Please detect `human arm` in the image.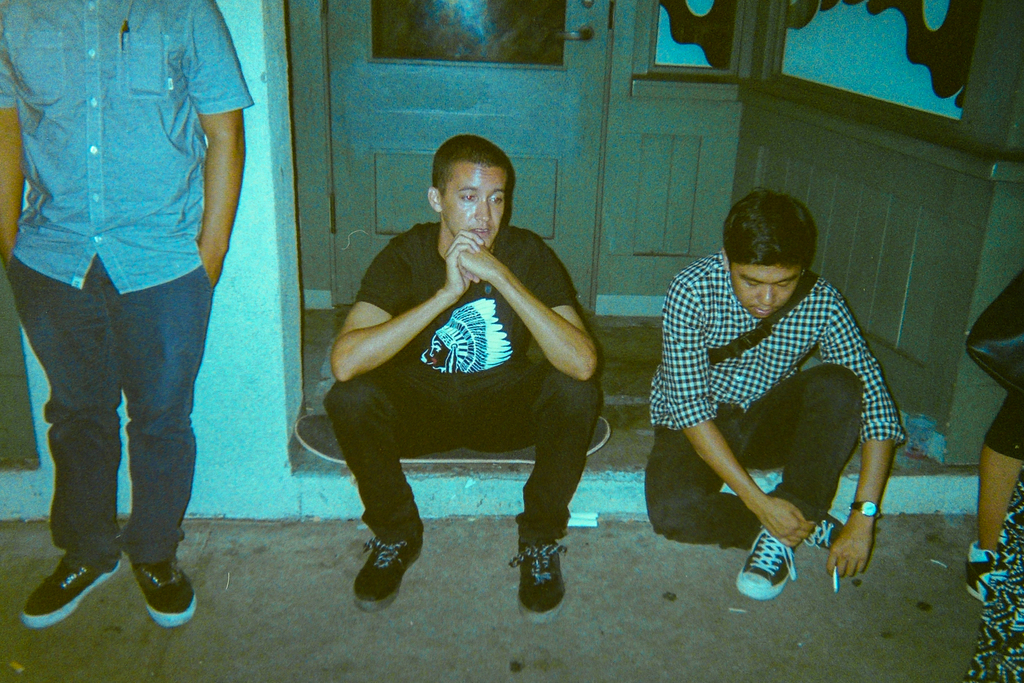
x1=815, y1=284, x2=906, y2=586.
